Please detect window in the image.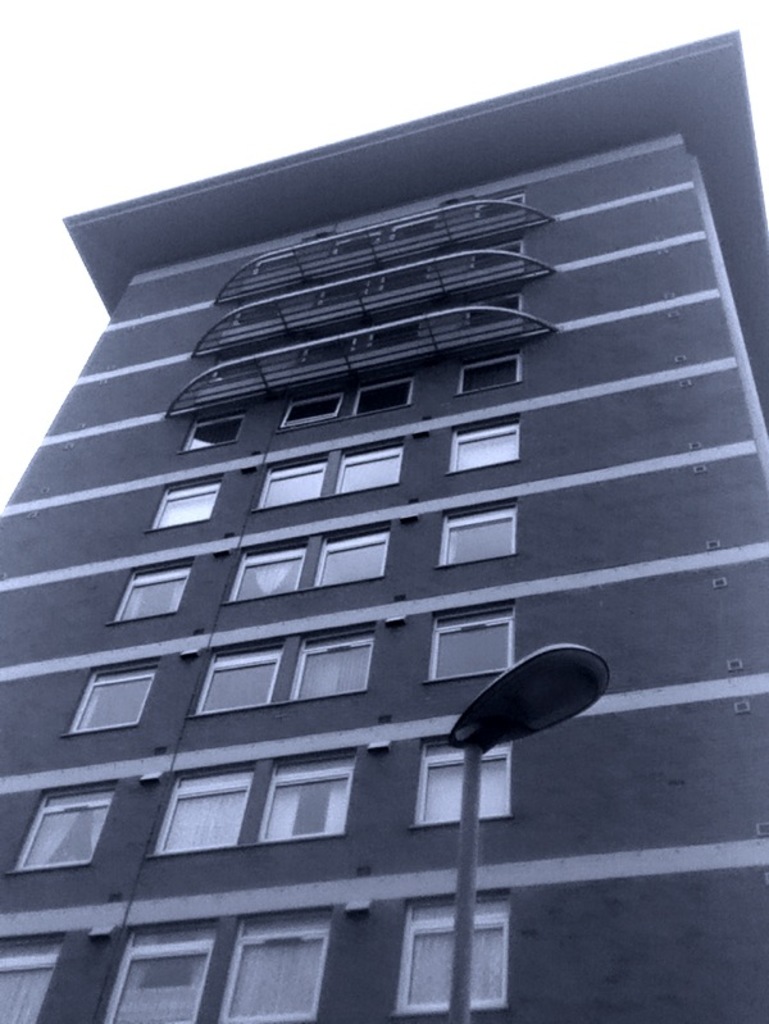
[left=337, top=443, right=402, bottom=497].
